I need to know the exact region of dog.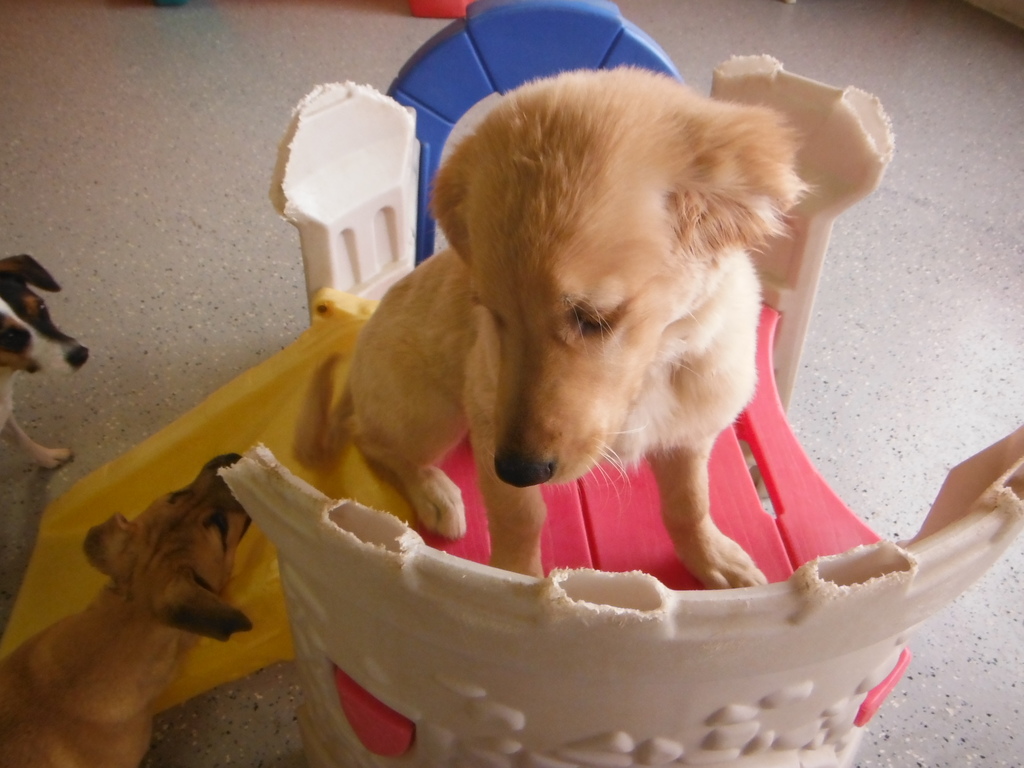
Region: 285, 61, 816, 591.
